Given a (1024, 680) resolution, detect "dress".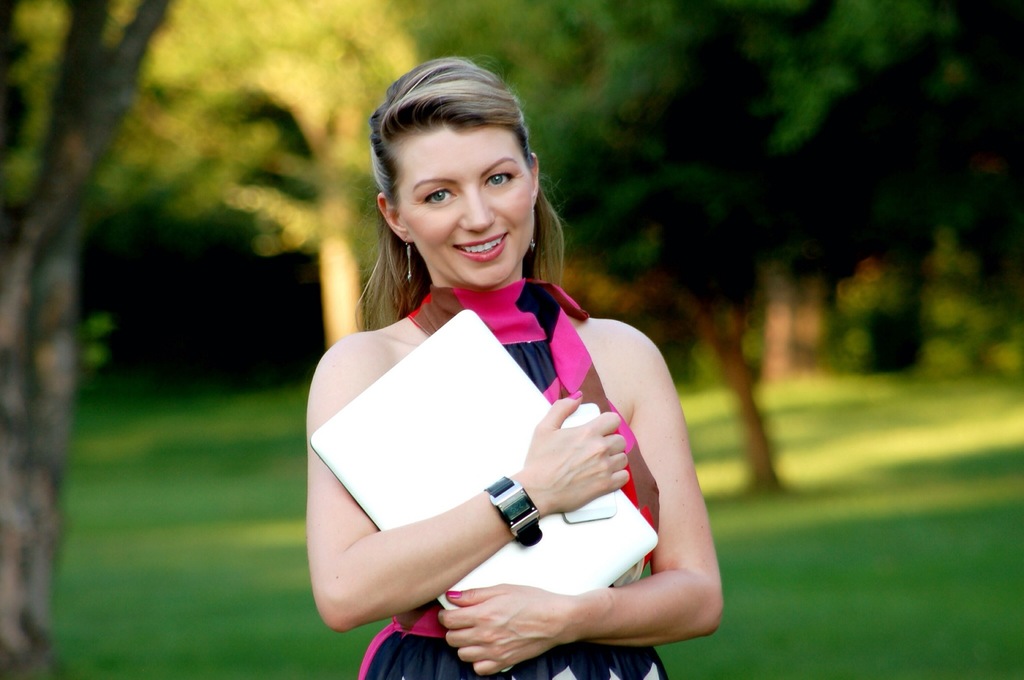
region(360, 278, 664, 679).
